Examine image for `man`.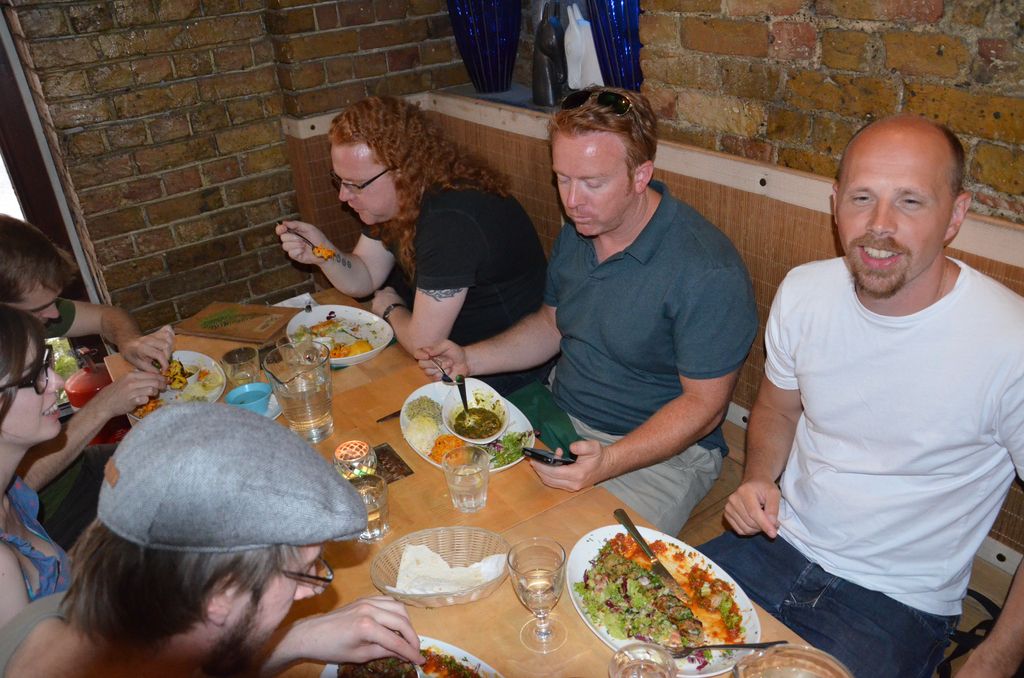
Examination result: [412, 84, 760, 539].
